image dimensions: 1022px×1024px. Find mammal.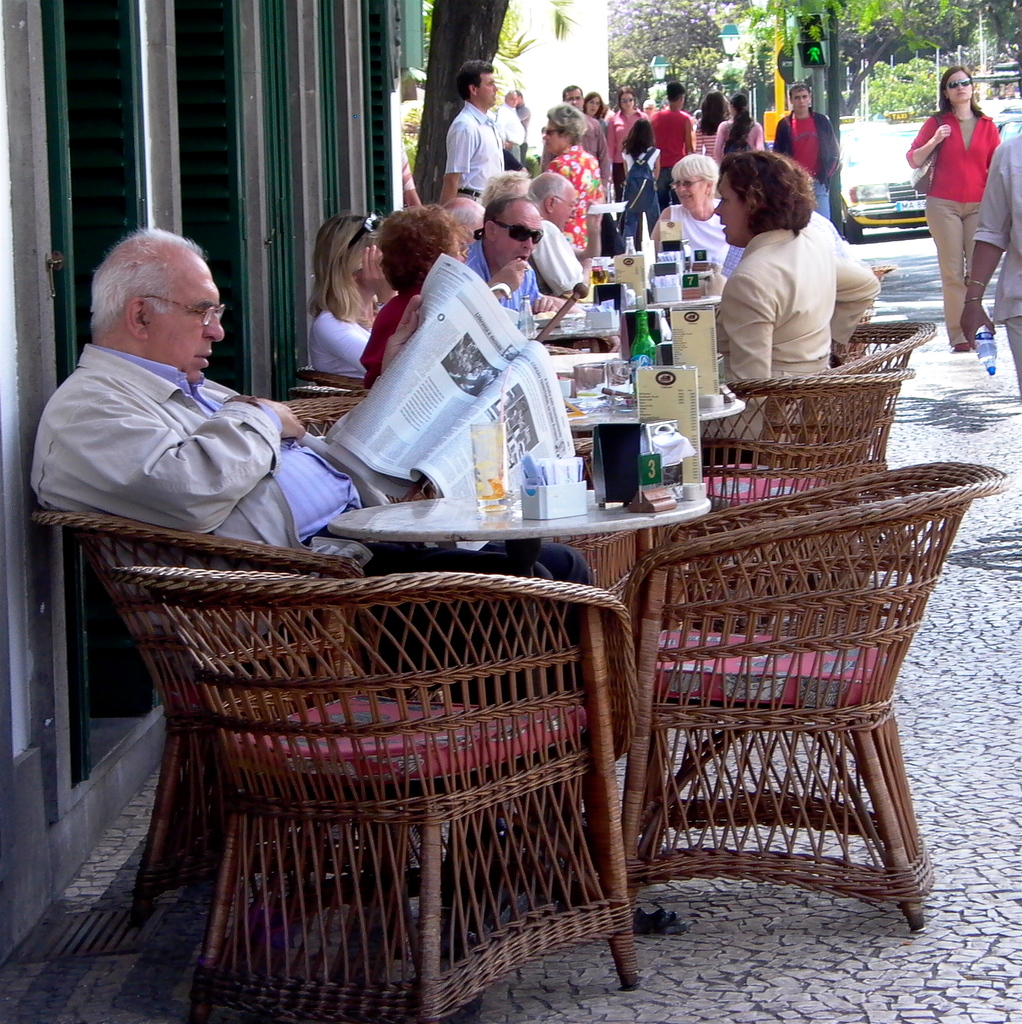
(x1=441, y1=195, x2=488, y2=249).
